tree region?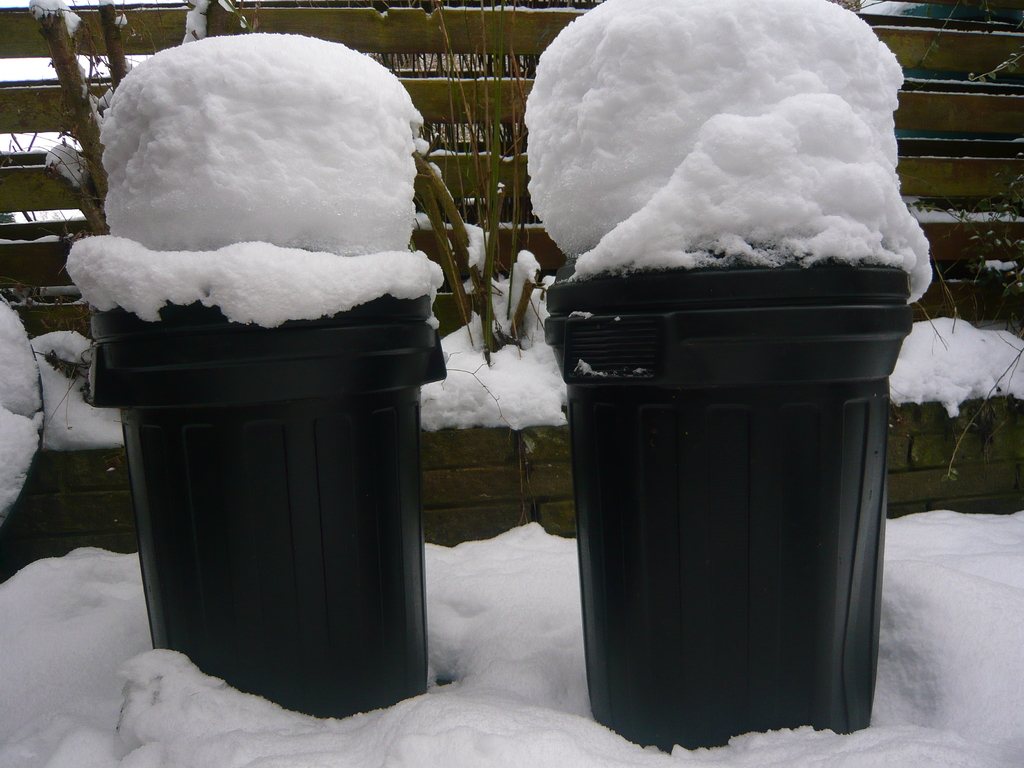
region(378, 0, 554, 365)
